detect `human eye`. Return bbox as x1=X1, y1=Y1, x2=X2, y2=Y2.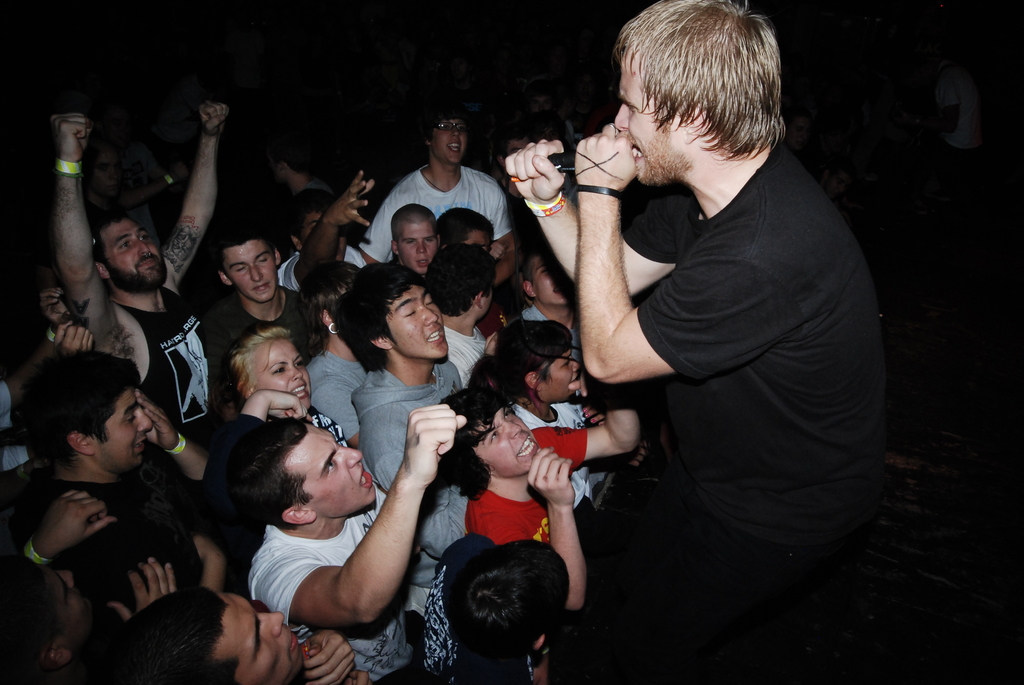
x1=425, y1=297, x2=436, y2=305.
